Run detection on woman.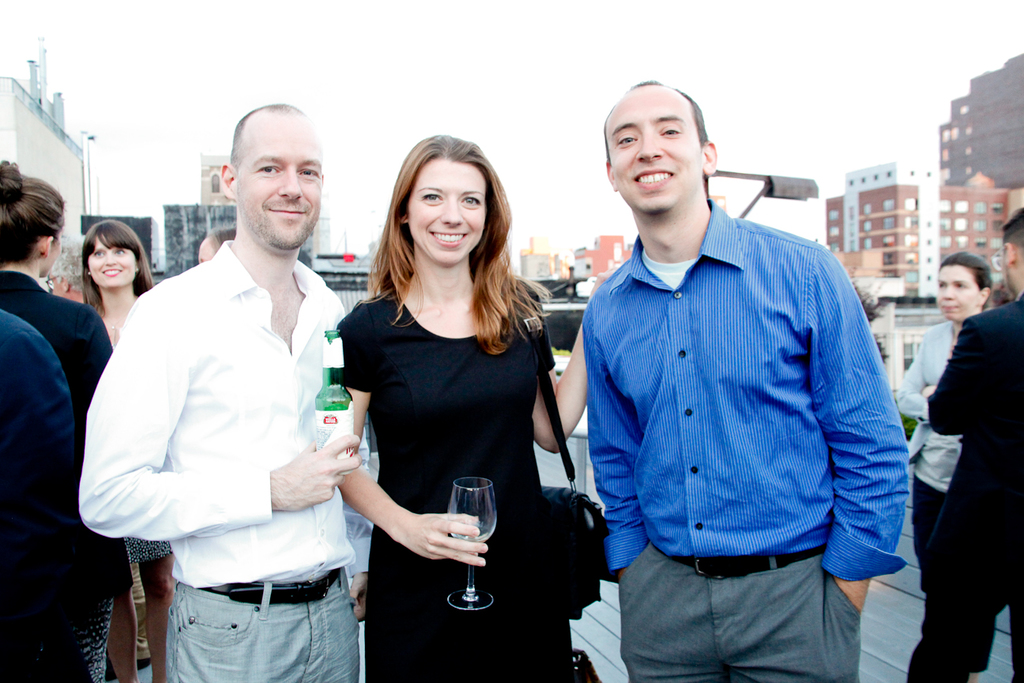
Result: crop(0, 145, 107, 428).
